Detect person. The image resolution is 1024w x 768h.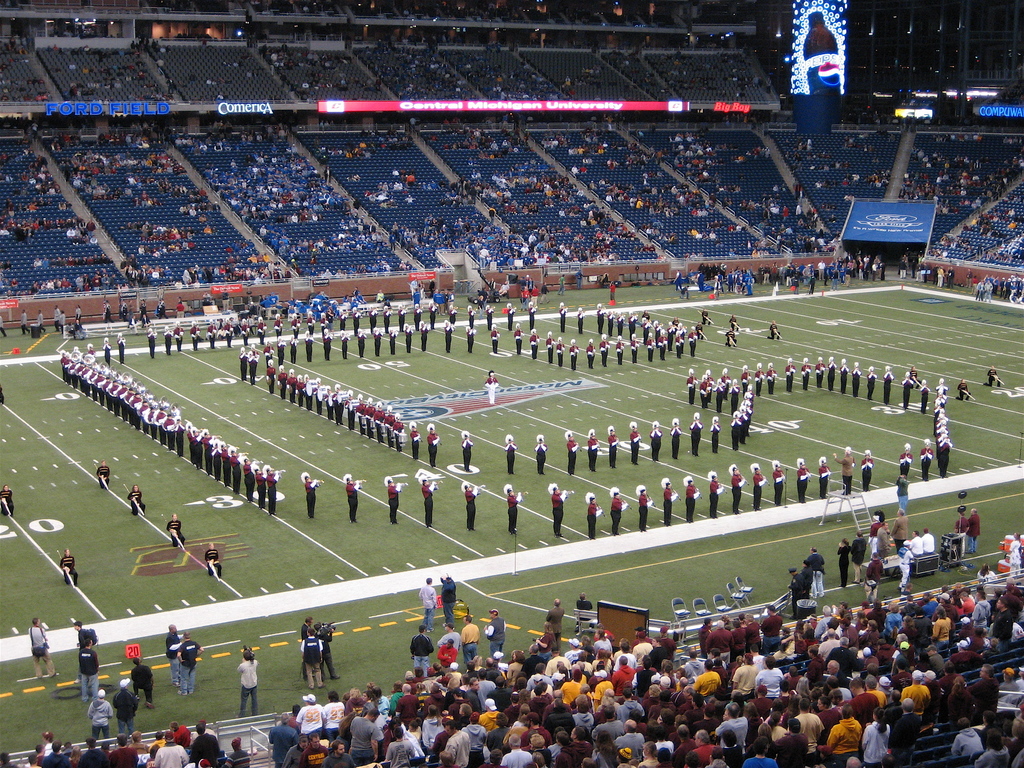
box(420, 321, 429, 352).
